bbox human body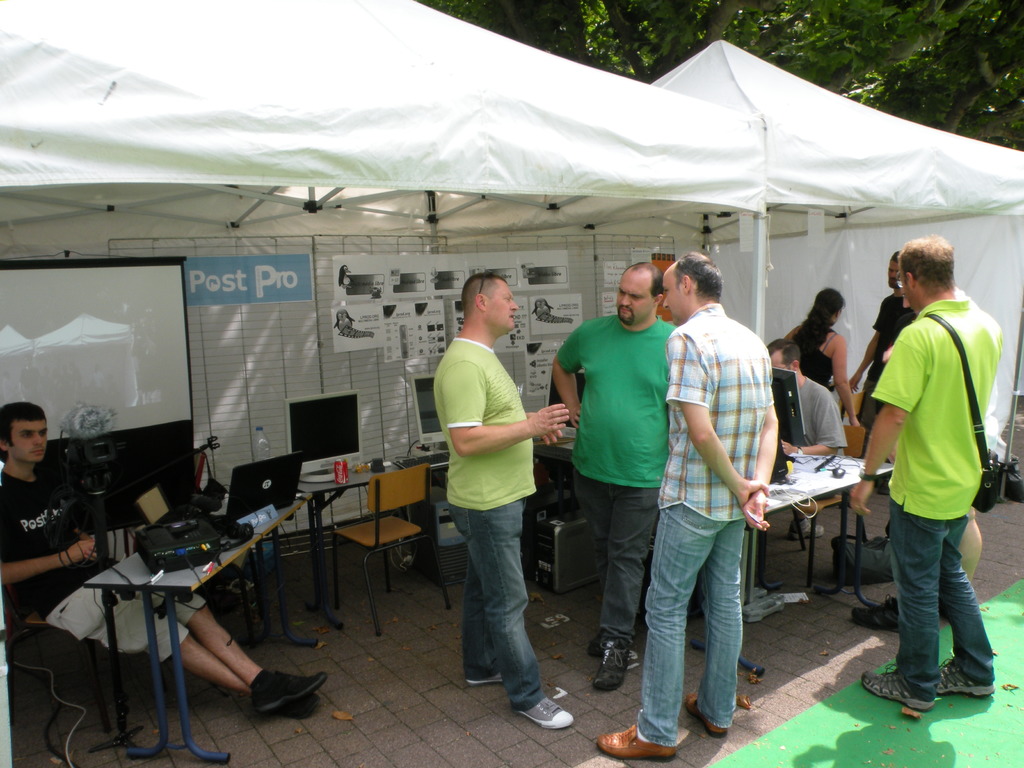
[429,269,571,733]
